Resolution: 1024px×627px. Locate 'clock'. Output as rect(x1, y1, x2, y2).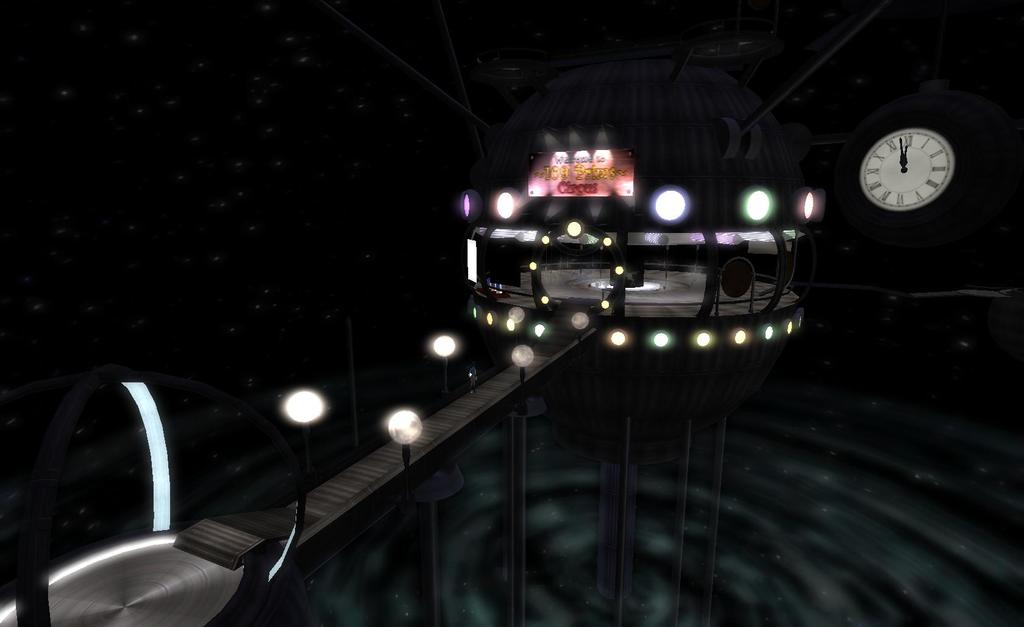
rect(859, 115, 973, 224).
